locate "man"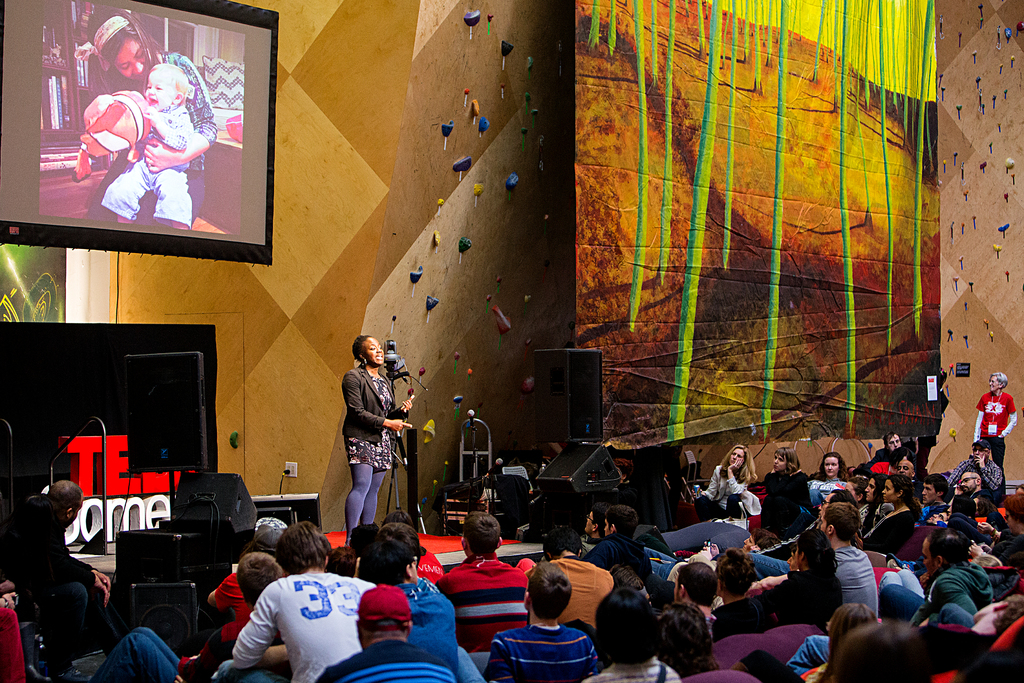
<bbox>431, 511, 531, 655</bbox>
